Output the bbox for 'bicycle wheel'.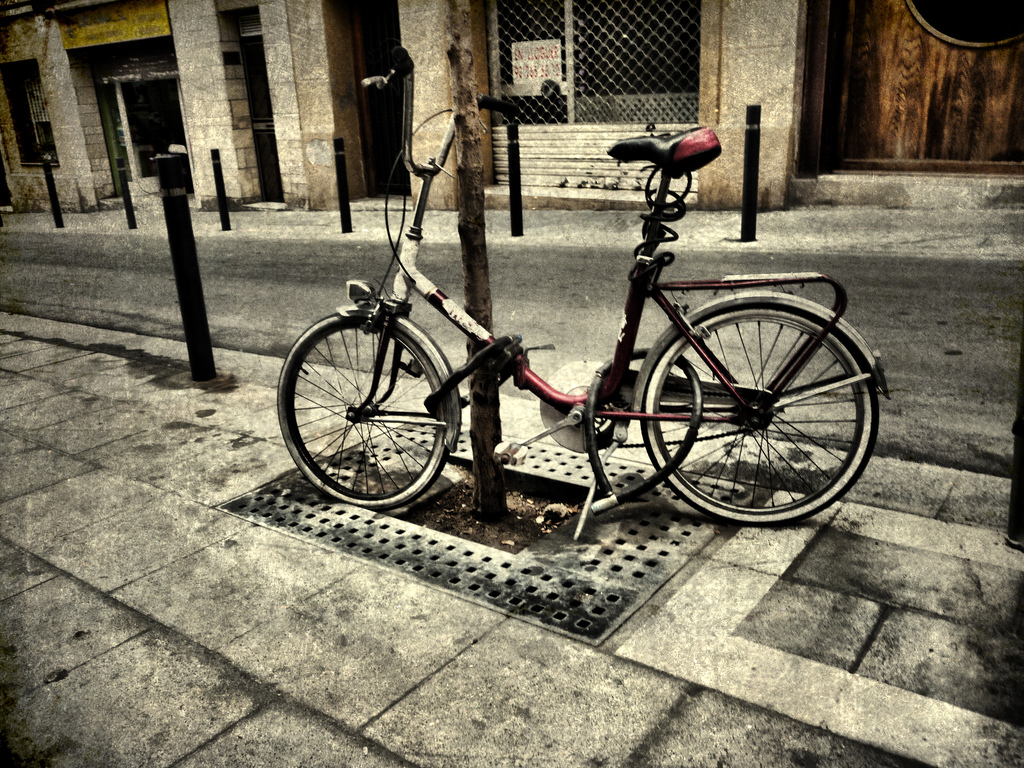
{"x1": 276, "y1": 309, "x2": 448, "y2": 511}.
